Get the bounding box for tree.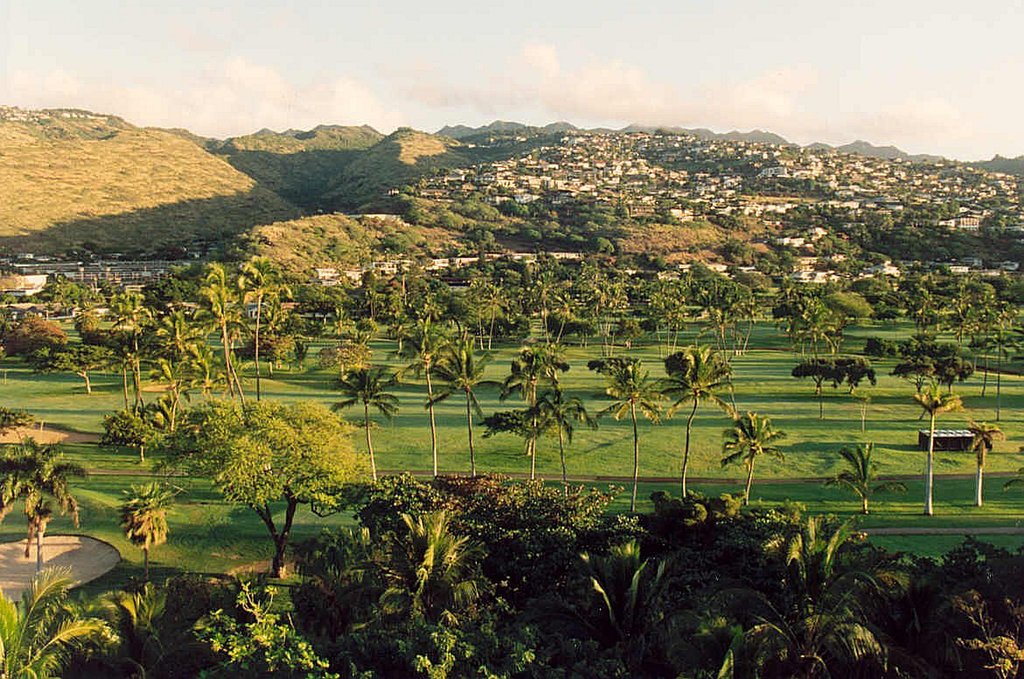
837/354/873/397.
